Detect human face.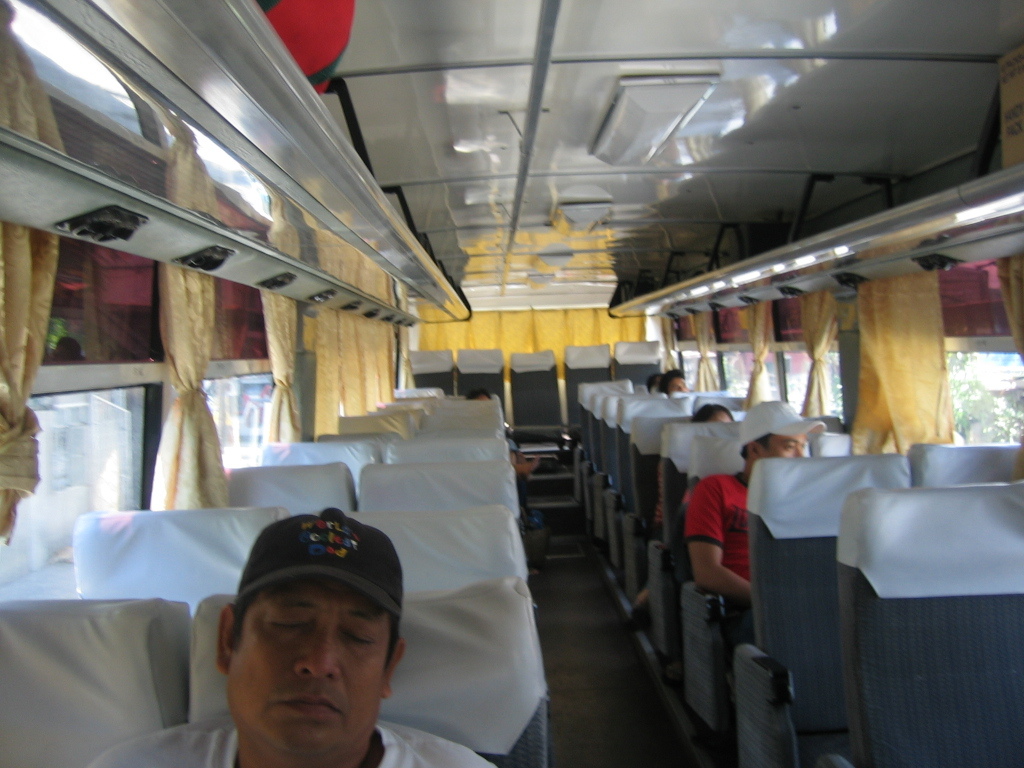
Detected at x1=672, y1=371, x2=684, y2=390.
